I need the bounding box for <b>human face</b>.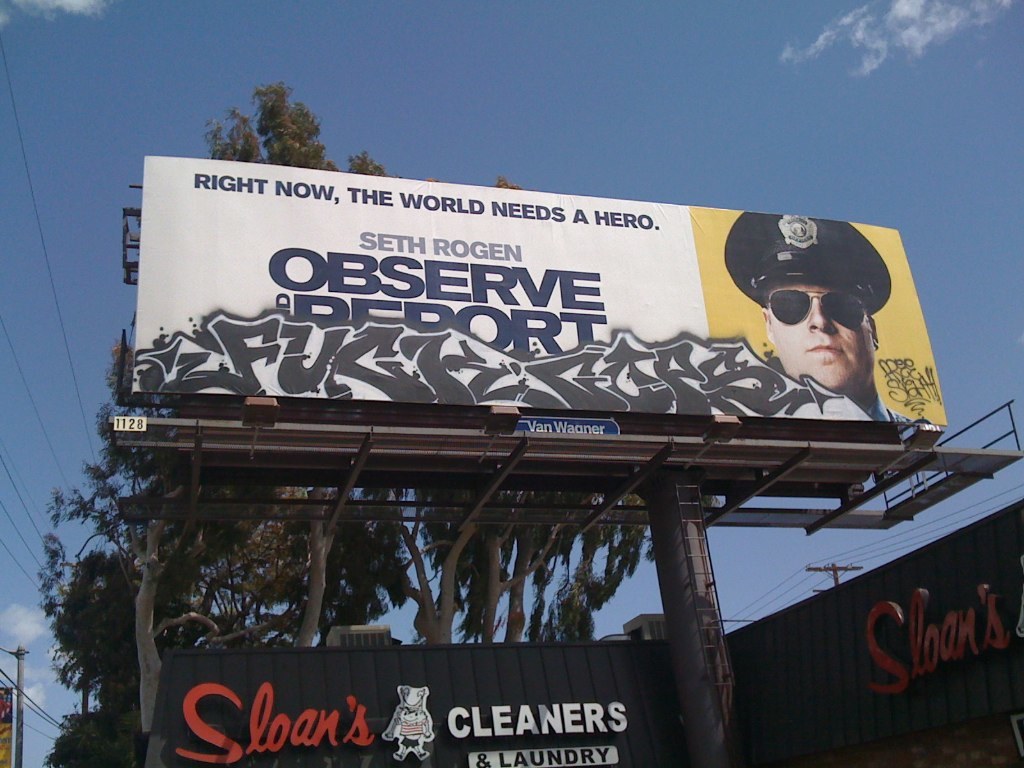
Here it is: bbox=[773, 278, 878, 392].
